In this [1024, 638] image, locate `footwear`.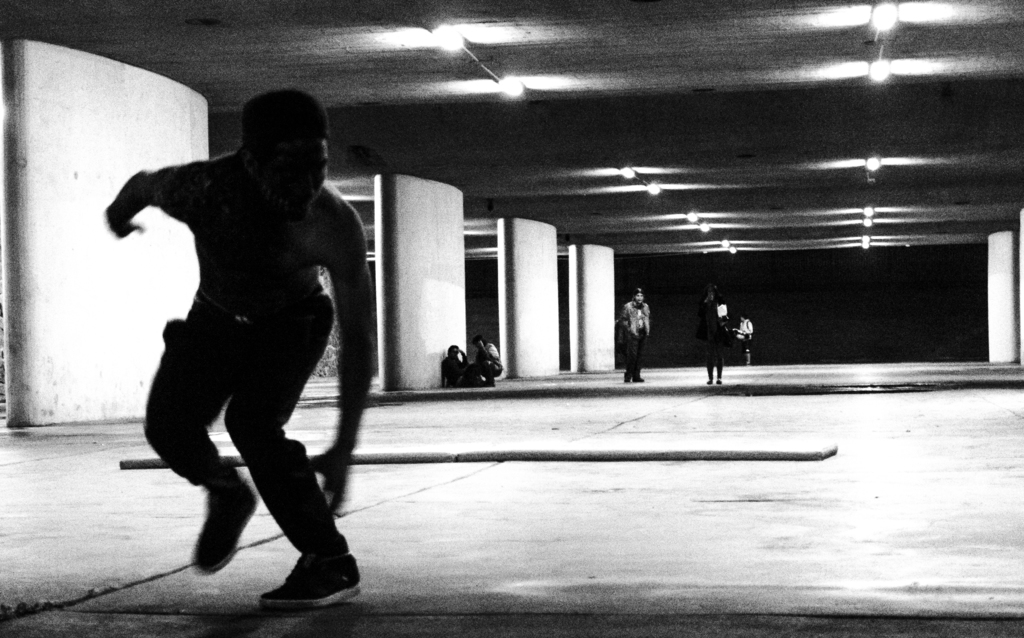
Bounding box: bbox=(265, 545, 344, 609).
